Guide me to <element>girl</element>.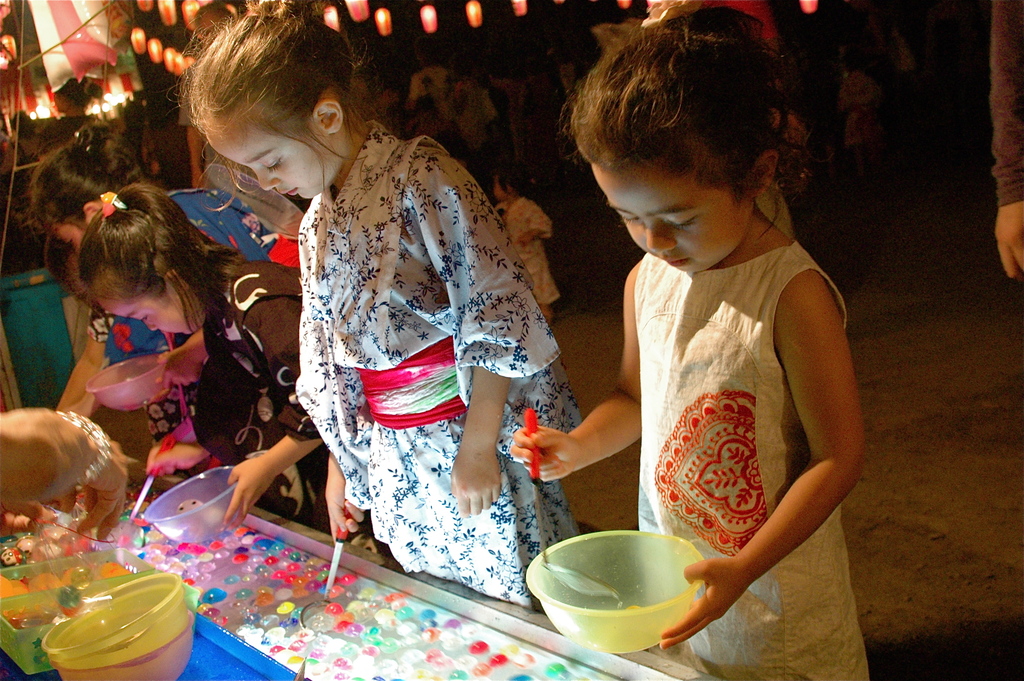
Guidance: pyautogui.locateOnScreen(166, 0, 579, 612).
